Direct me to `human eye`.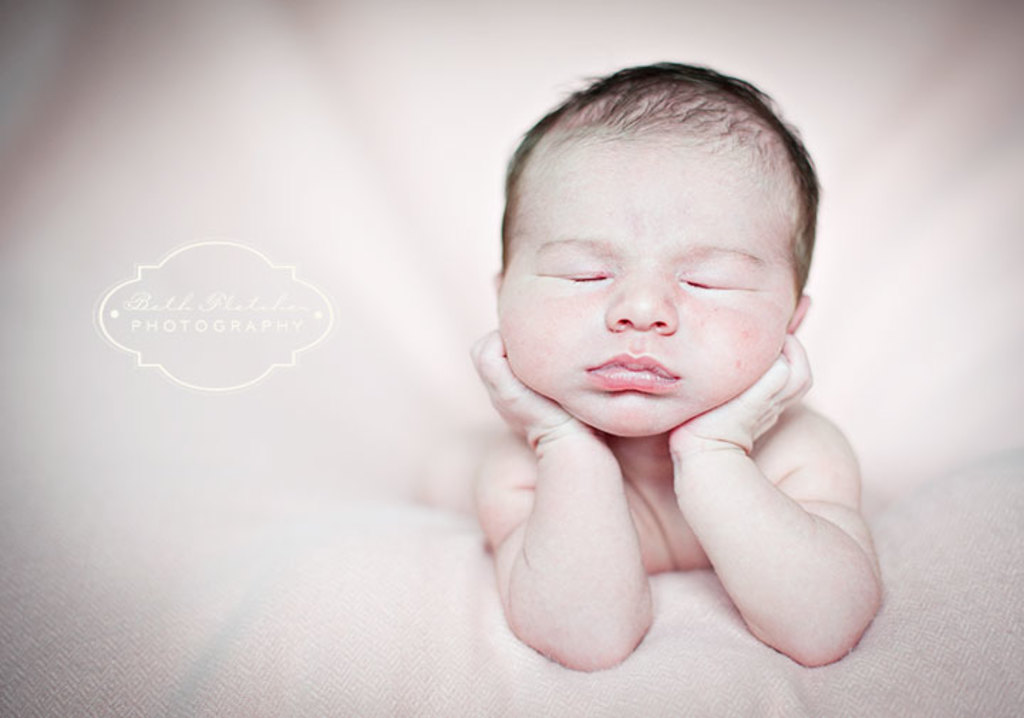
Direction: locate(681, 259, 759, 293).
